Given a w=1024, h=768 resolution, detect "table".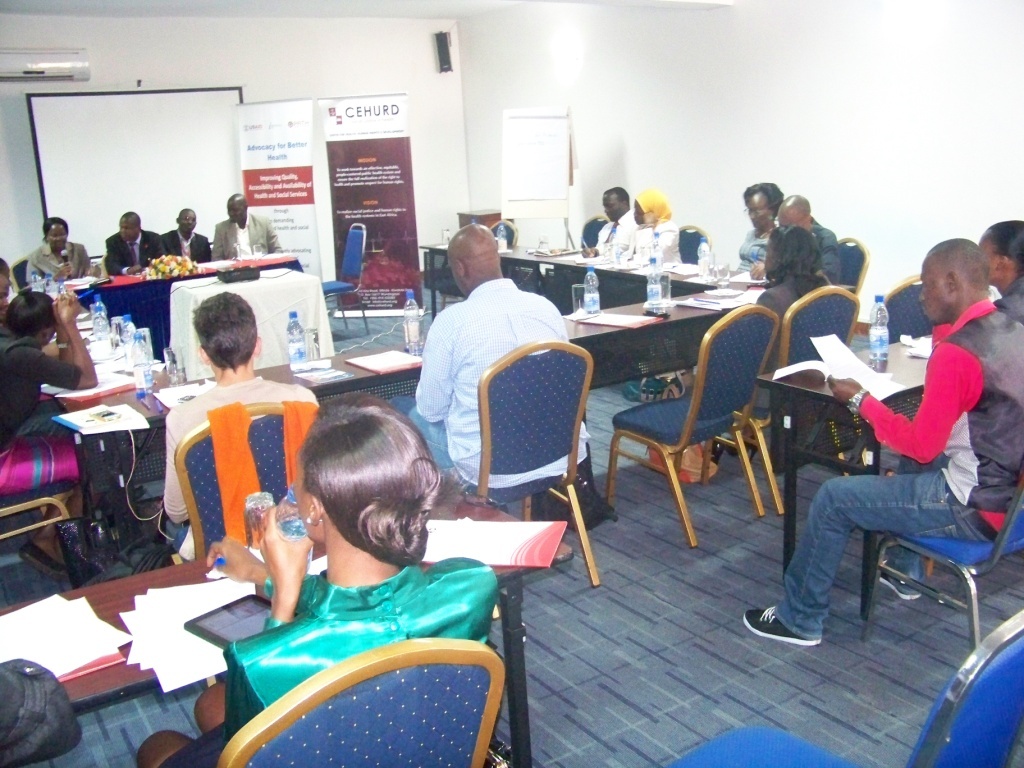
<region>0, 471, 583, 767</region>.
